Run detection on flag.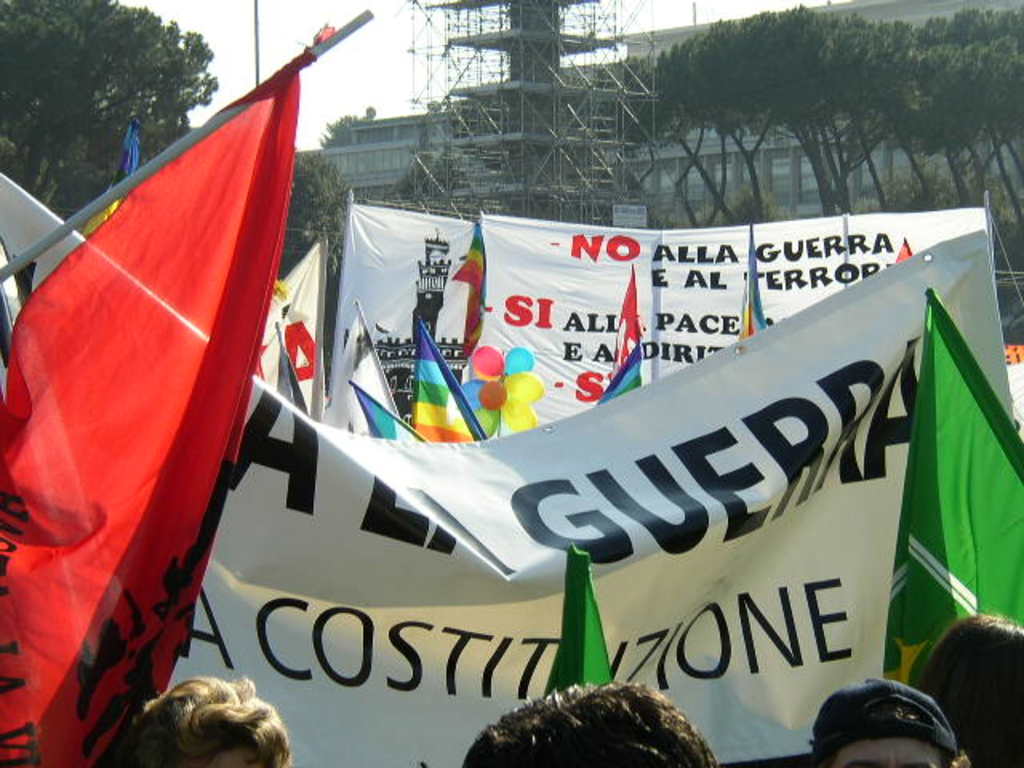
Result: 880,285,1022,694.
